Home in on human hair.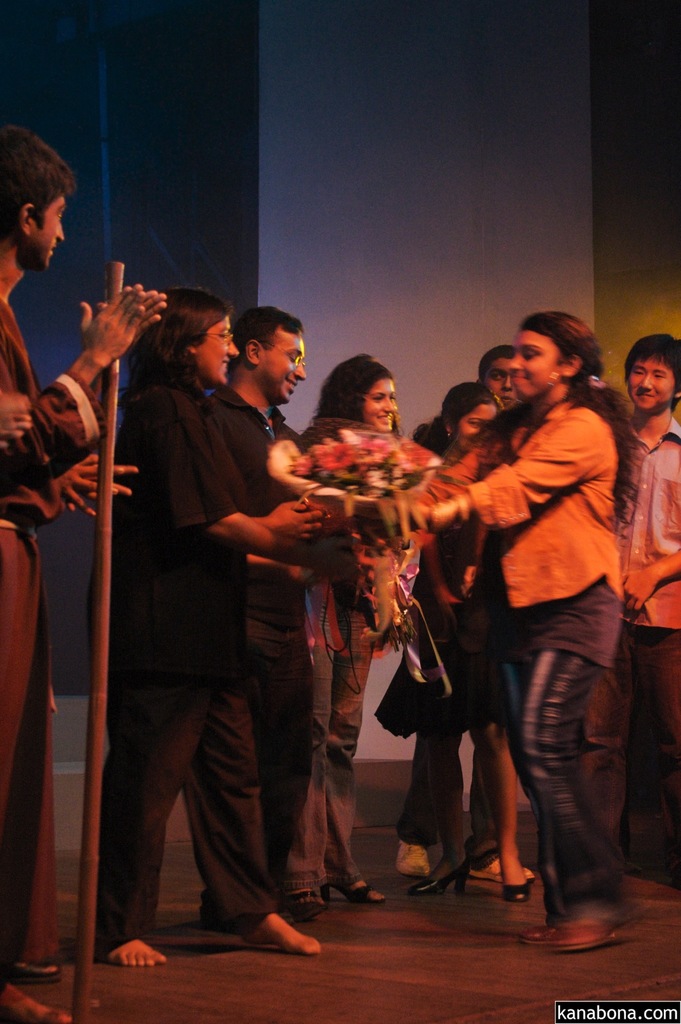
Homed in at x1=117, y1=282, x2=230, y2=409.
